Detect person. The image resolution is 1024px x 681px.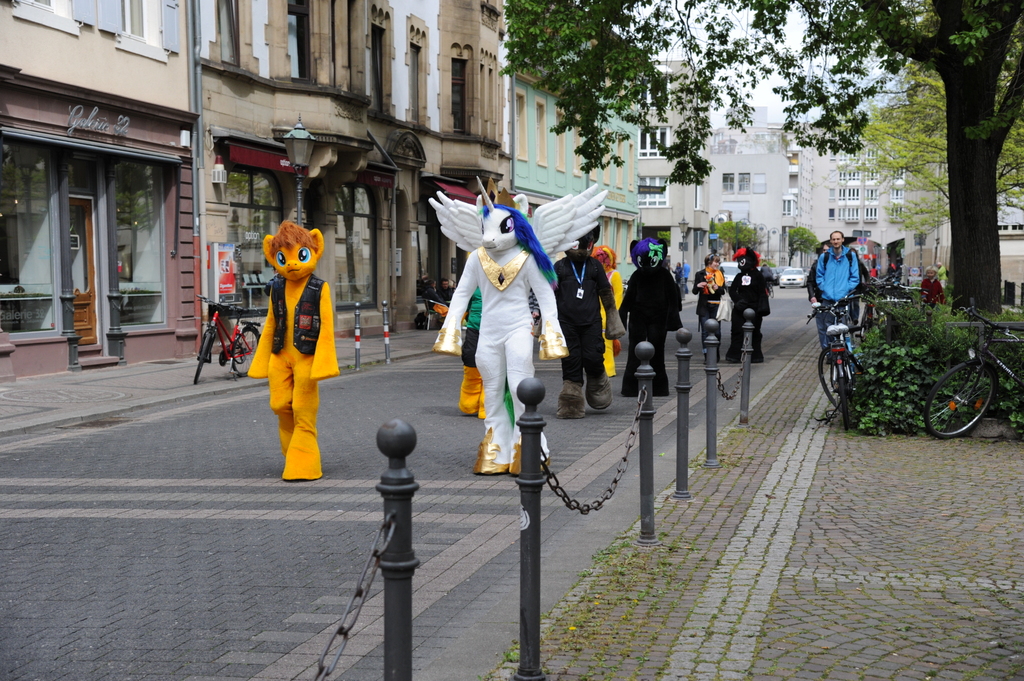
(x1=442, y1=204, x2=566, y2=463).
